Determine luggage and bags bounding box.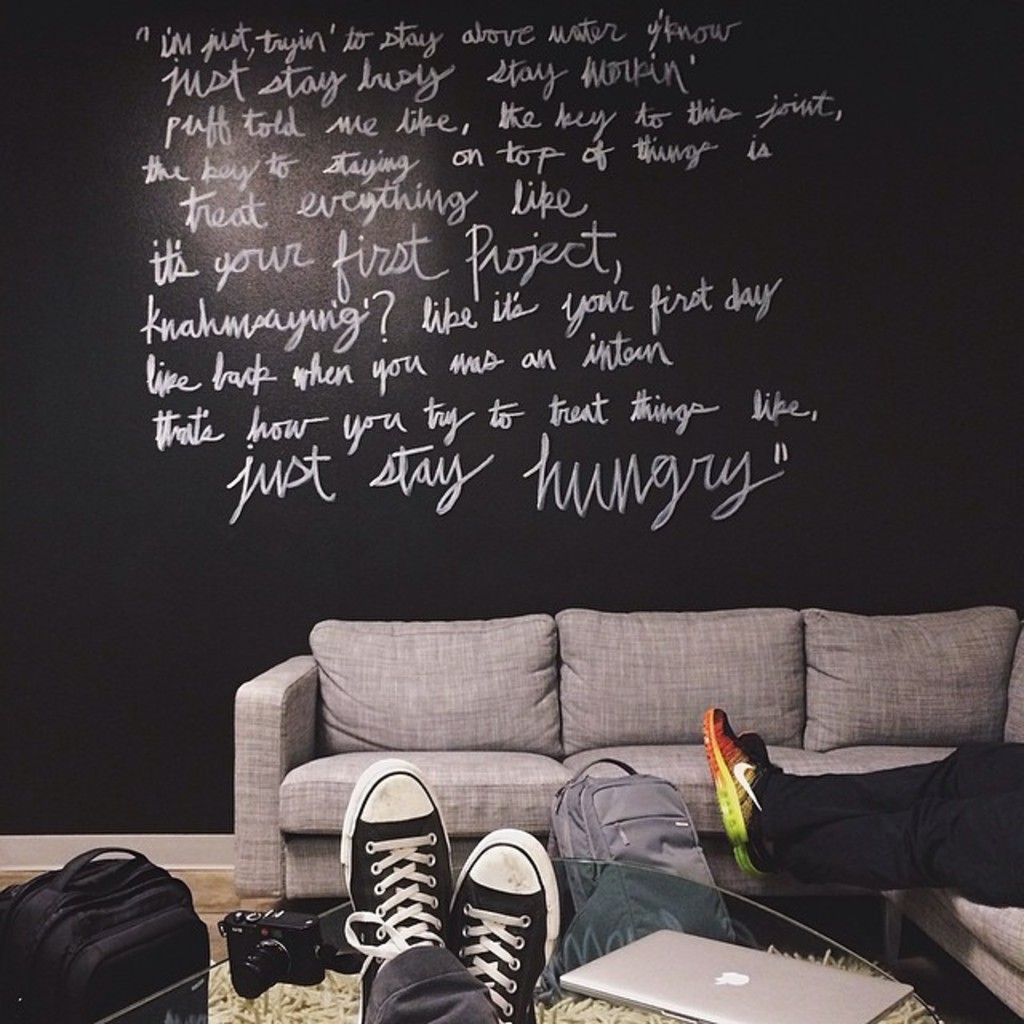
Determined: 544 757 739 954.
